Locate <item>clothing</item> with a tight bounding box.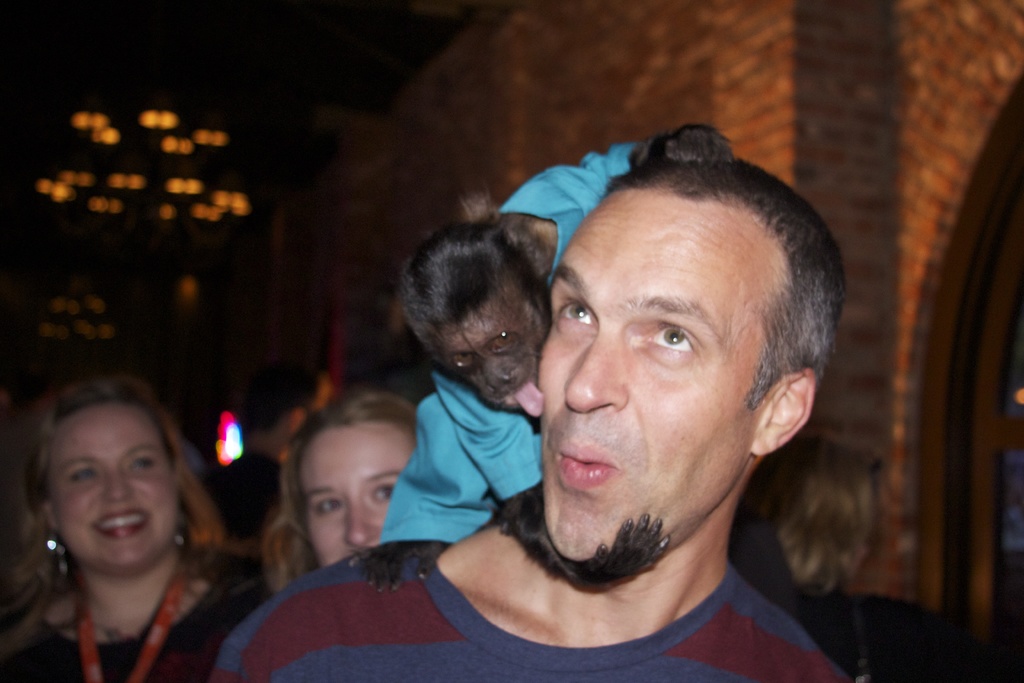
[x1=205, y1=550, x2=852, y2=682].
